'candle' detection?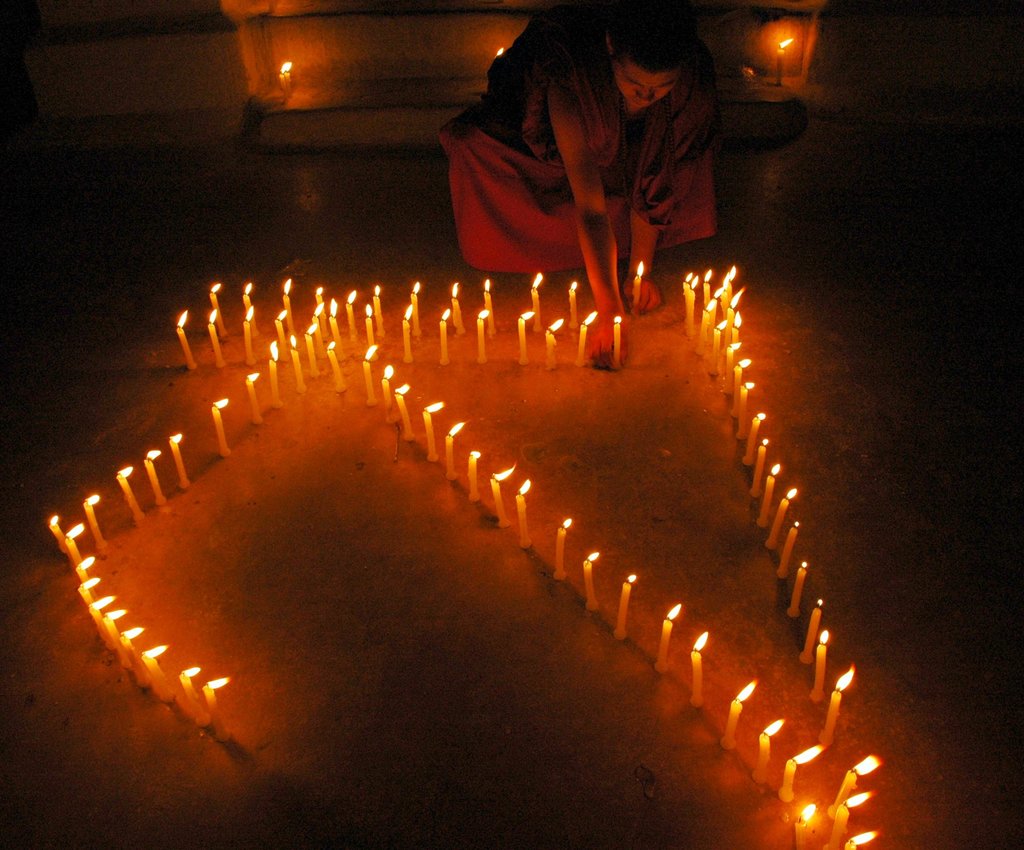
720 677 759 748
